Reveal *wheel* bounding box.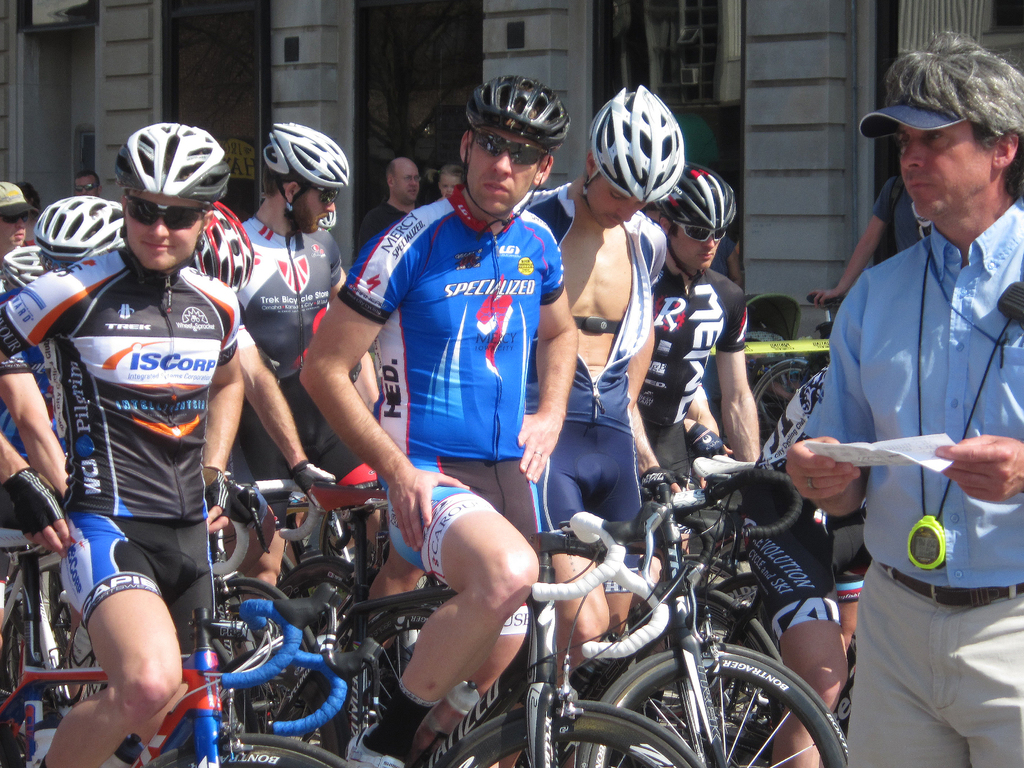
Revealed: (609,661,833,756).
